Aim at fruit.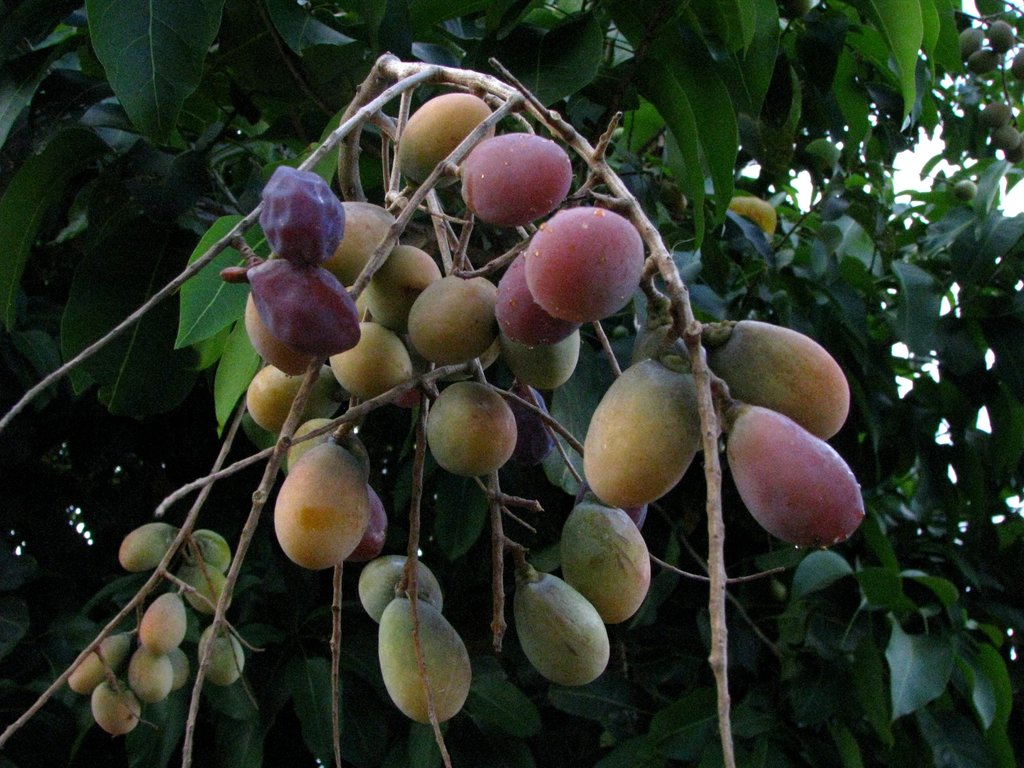
Aimed at locate(578, 358, 712, 517).
